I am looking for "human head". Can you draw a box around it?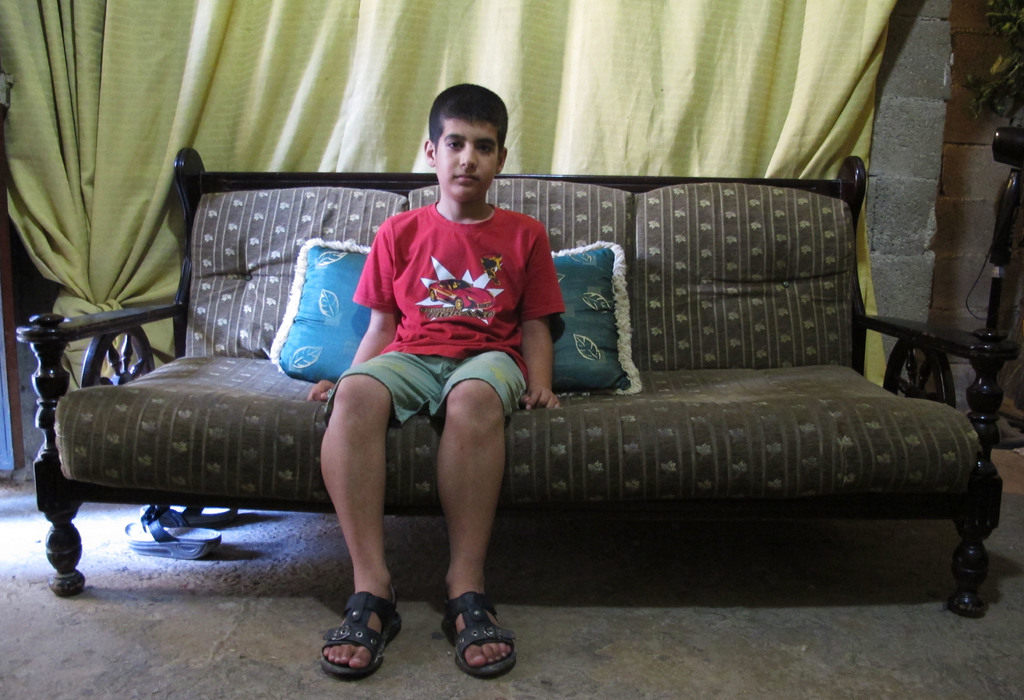
Sure, the bounding box is bbox=[413, 82, 514, 207].
